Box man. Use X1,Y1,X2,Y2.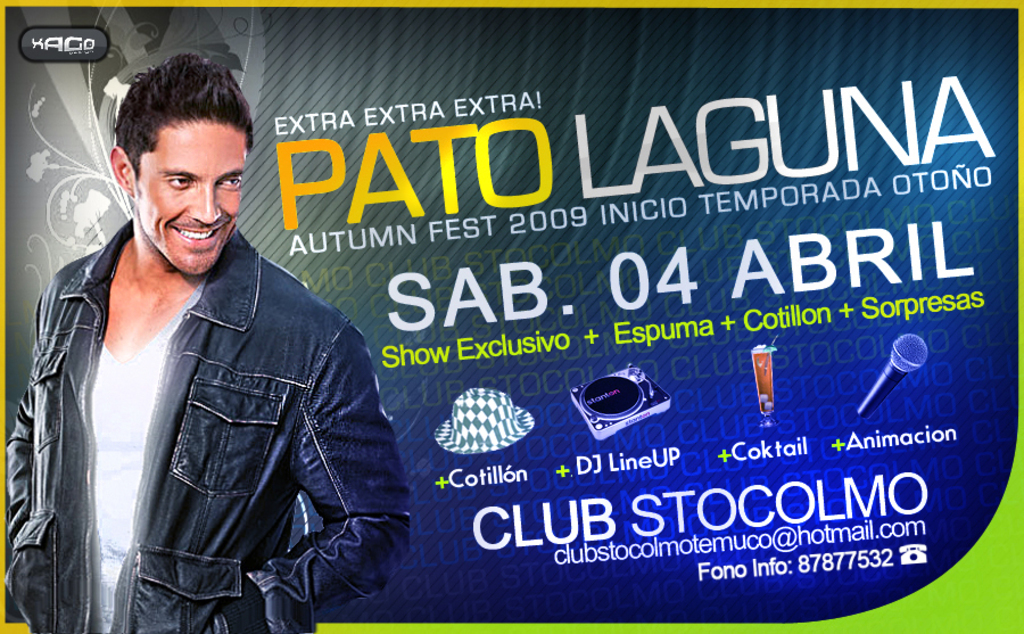
19,67,383,623.
